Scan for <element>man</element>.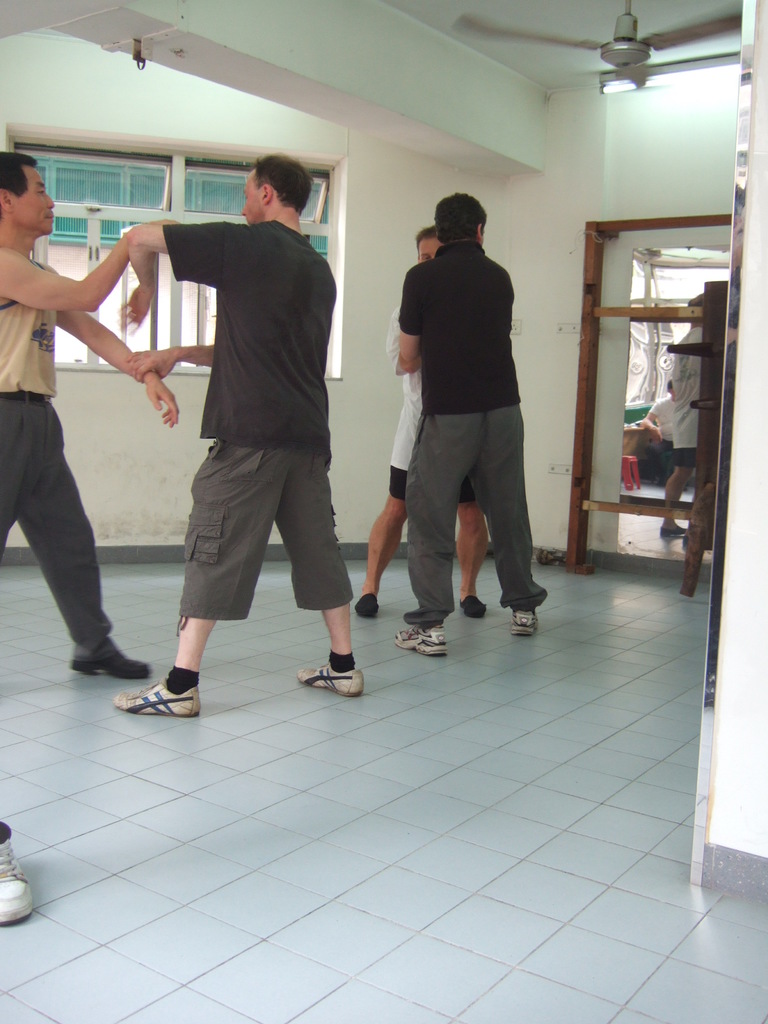
Scan result: {"x1": 392, "y1": 193, "x2": 551, "y2": 657}.
